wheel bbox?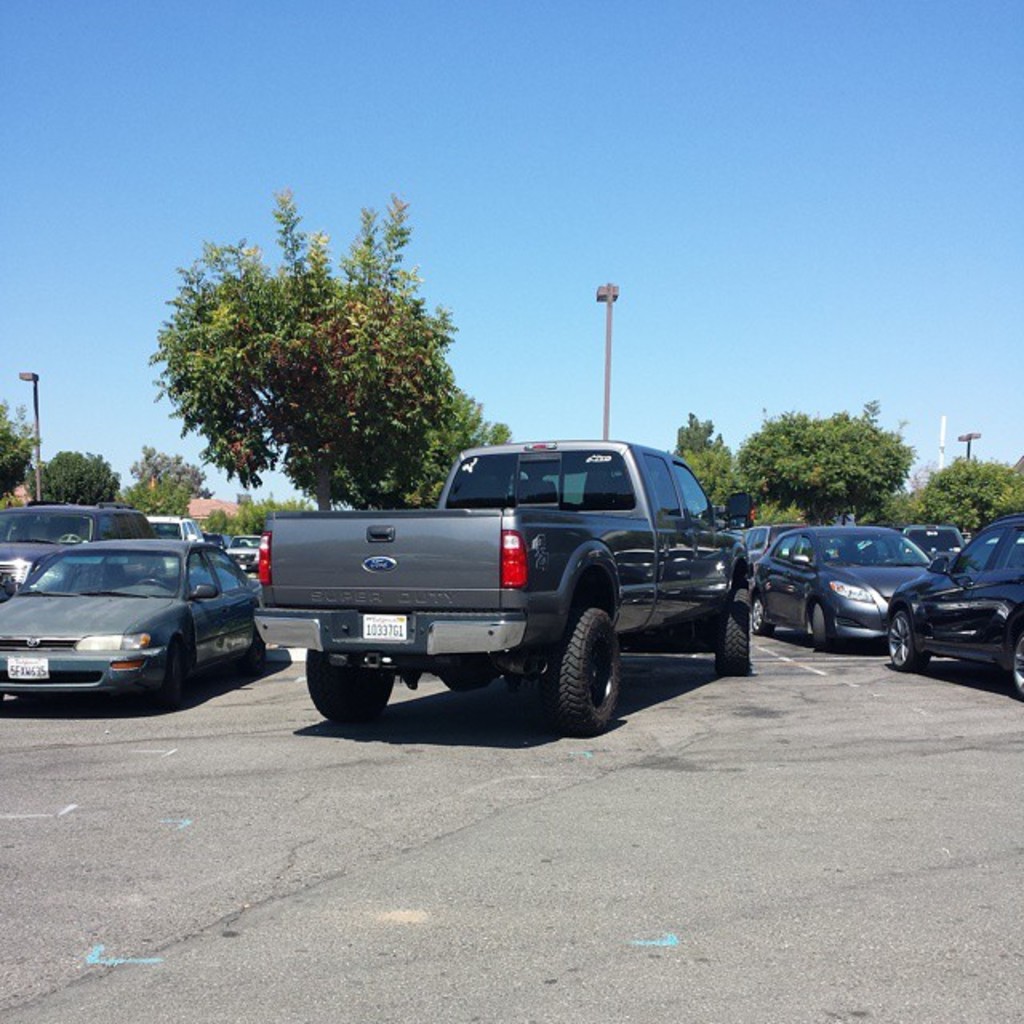
<bbox>717, 589, 749, 675</bbox>
